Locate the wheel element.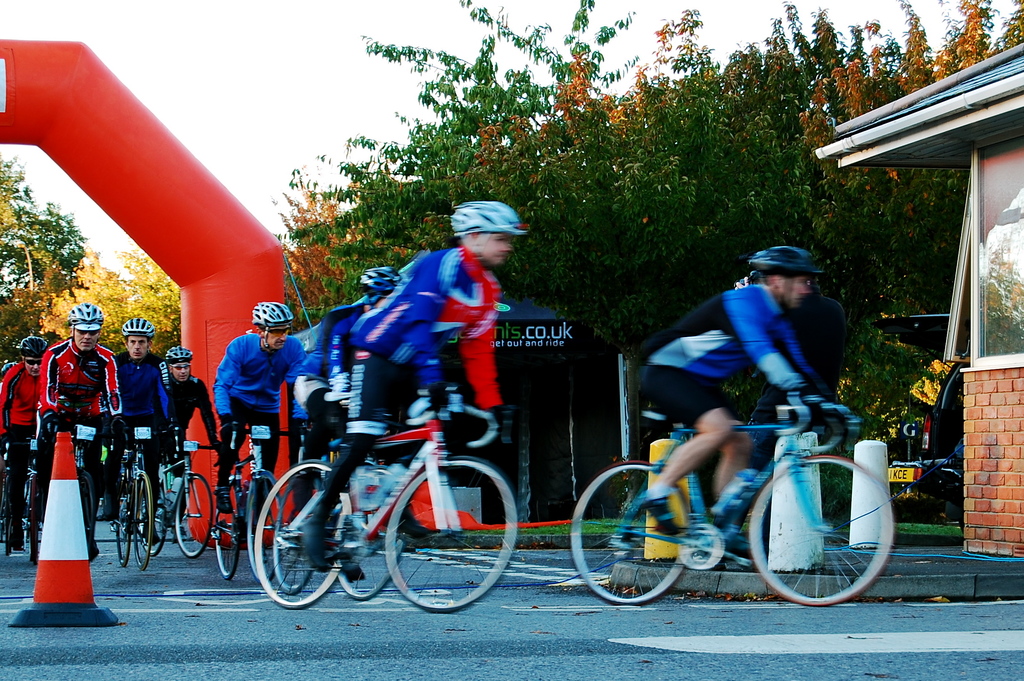
Element bbox: 568,460,684,605.
